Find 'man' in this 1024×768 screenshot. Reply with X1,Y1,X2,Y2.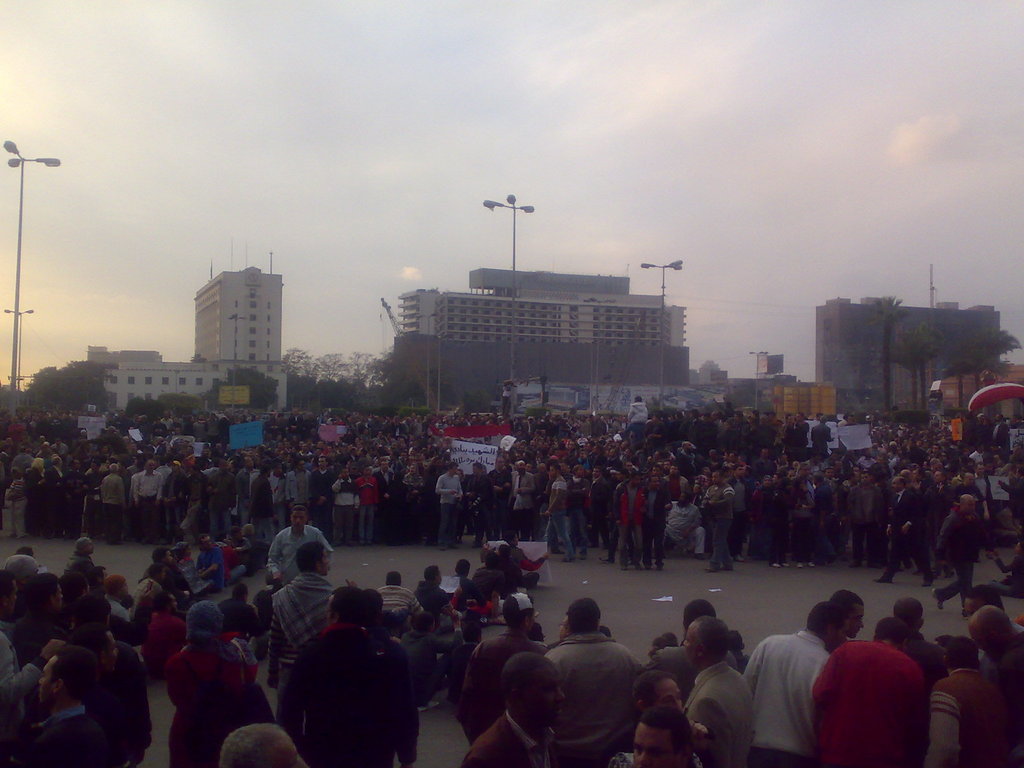
893,599,948,685.
